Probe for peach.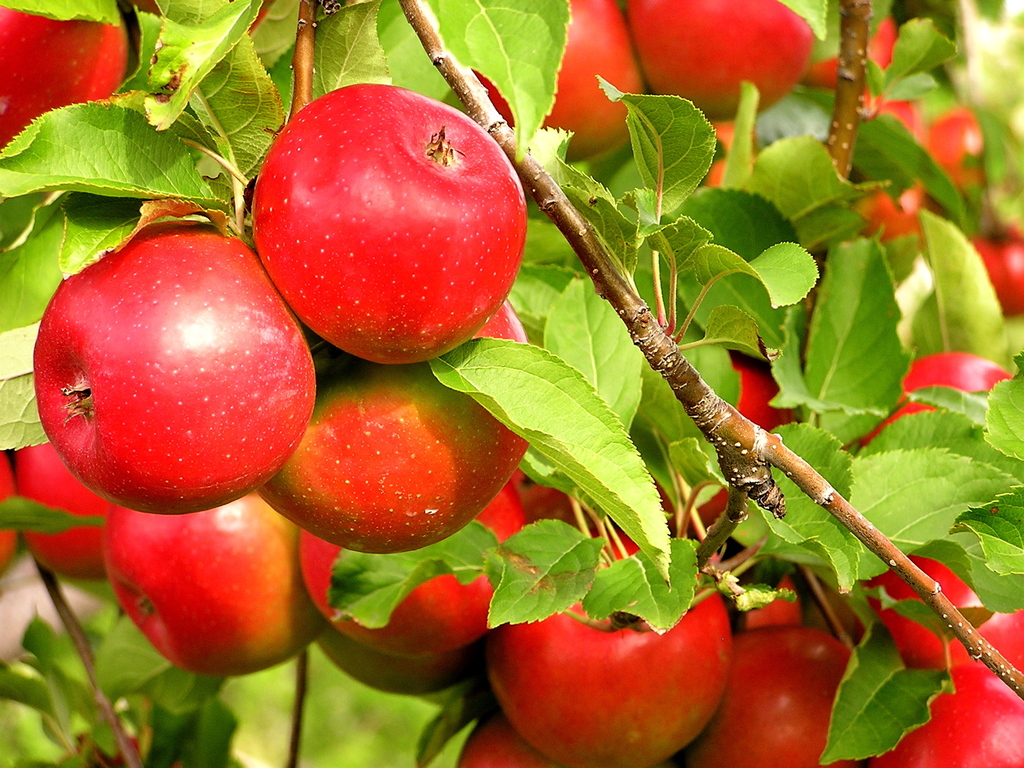
Probe result: 0/0/125/145.
